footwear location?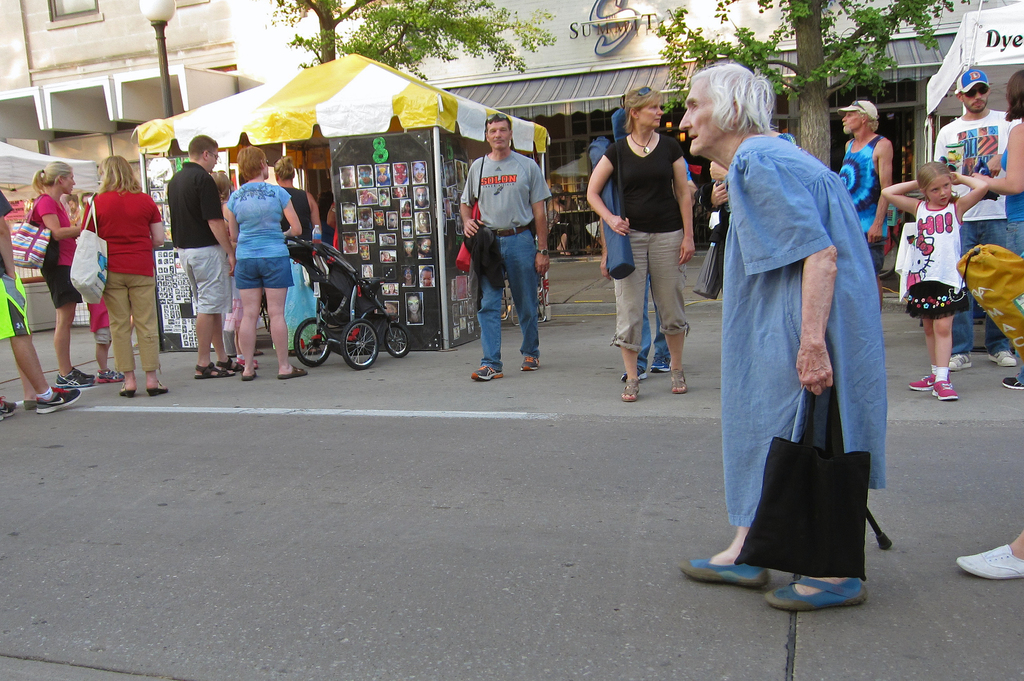
BBox(762, 574, 869, 612)
